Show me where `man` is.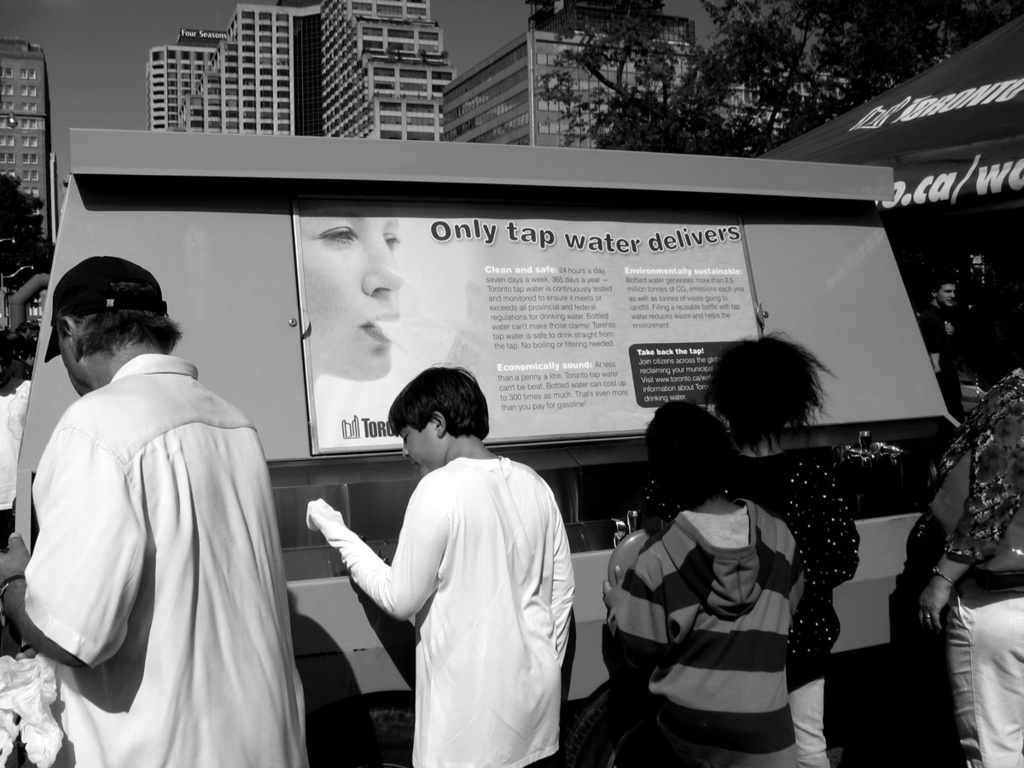
`man` is at rect(922, 276, 962, 416).
